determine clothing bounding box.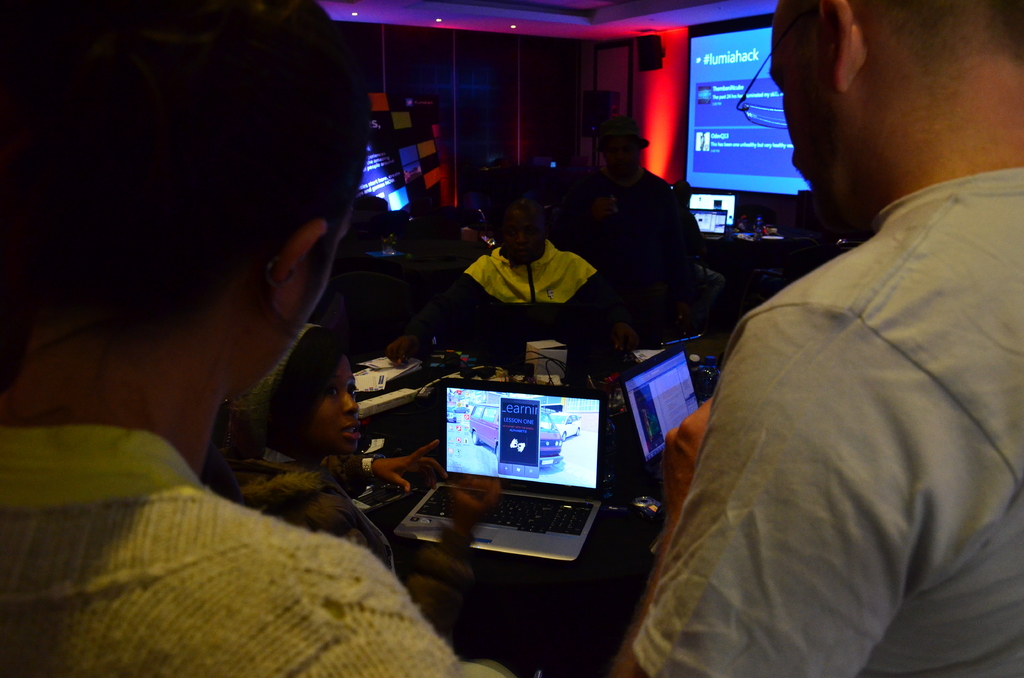
Determined: [x1=409, y1=231, x2=628, y2=377].
